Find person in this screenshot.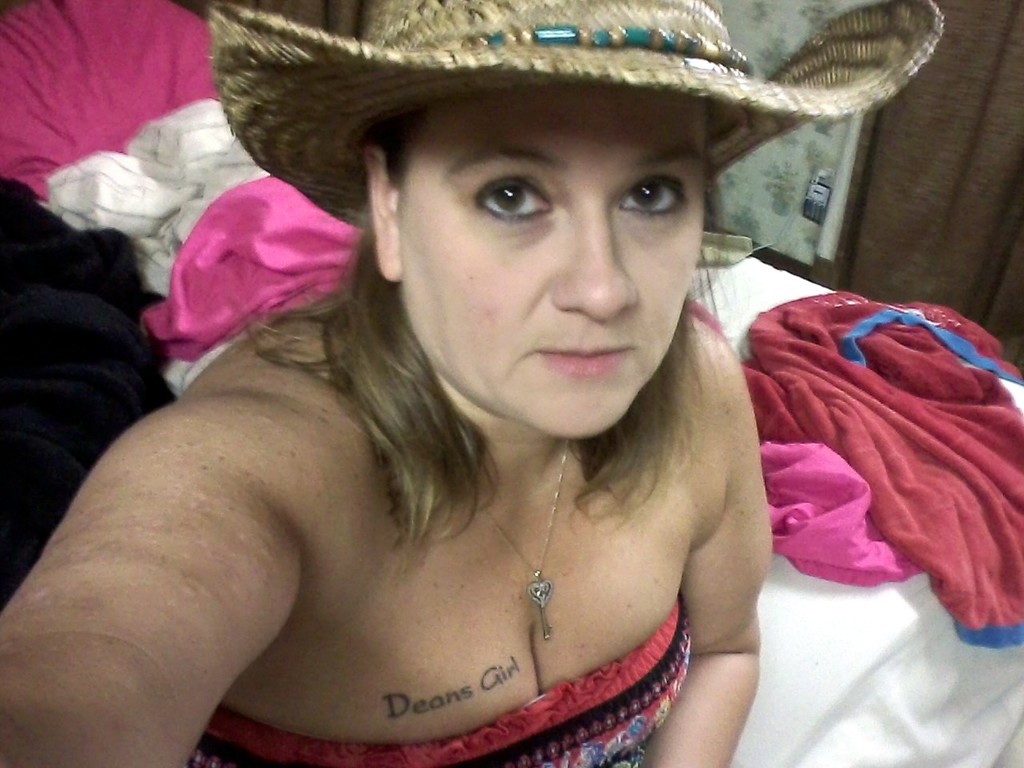
The bounding box for person is 0, 0, 944, 767.
